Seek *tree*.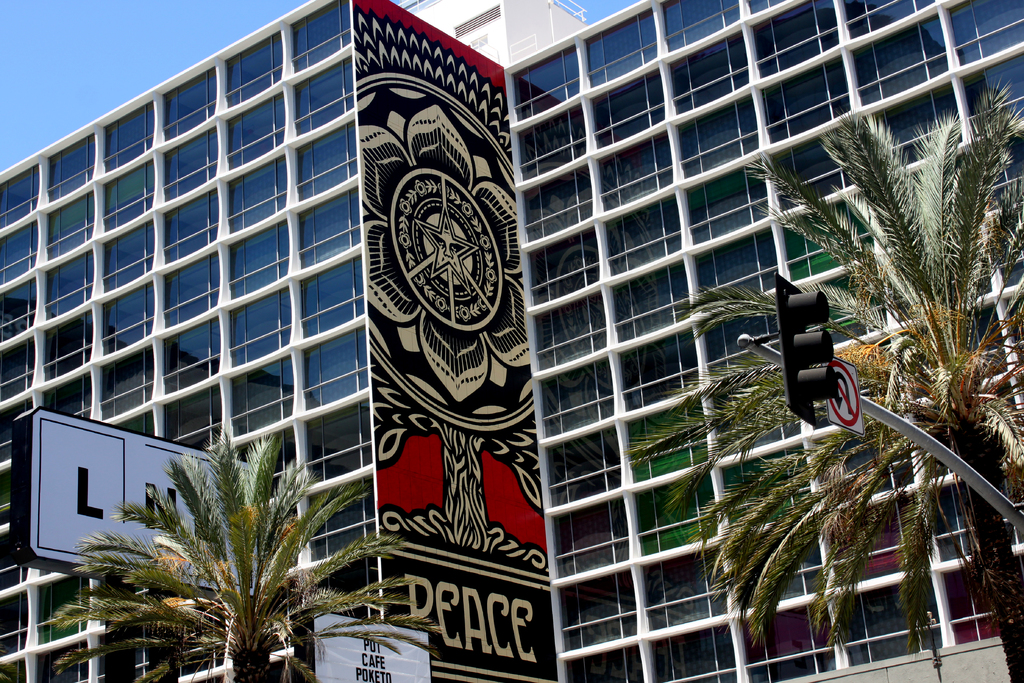
bbox=[623, 81, 1023, 682].
